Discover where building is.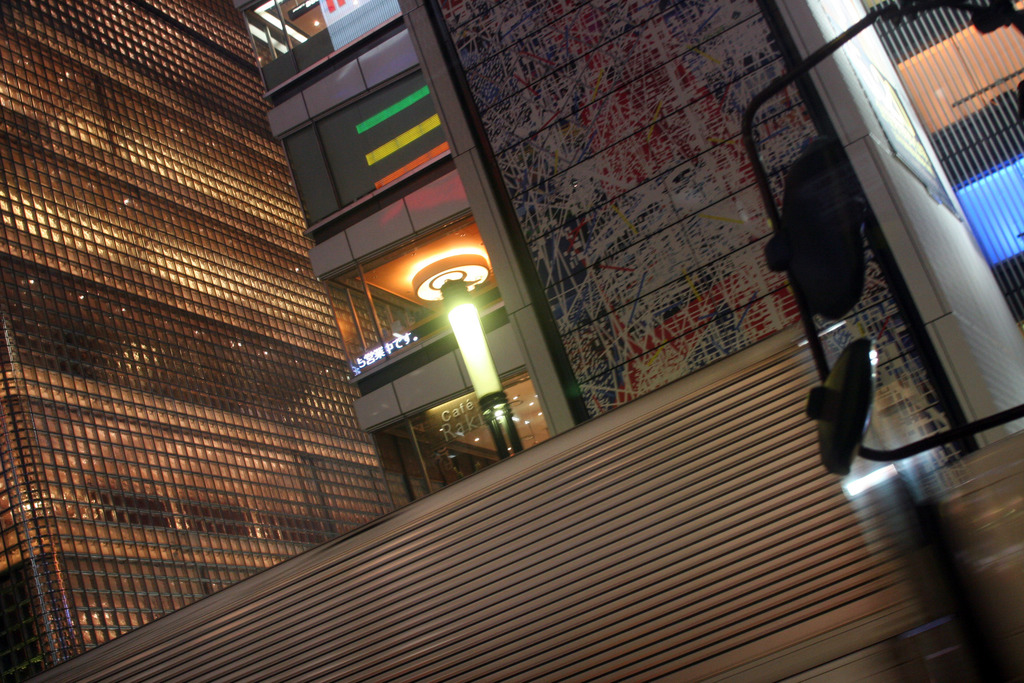
Discovered at [x1=232, y1=0, x2=1023, y2=682].
